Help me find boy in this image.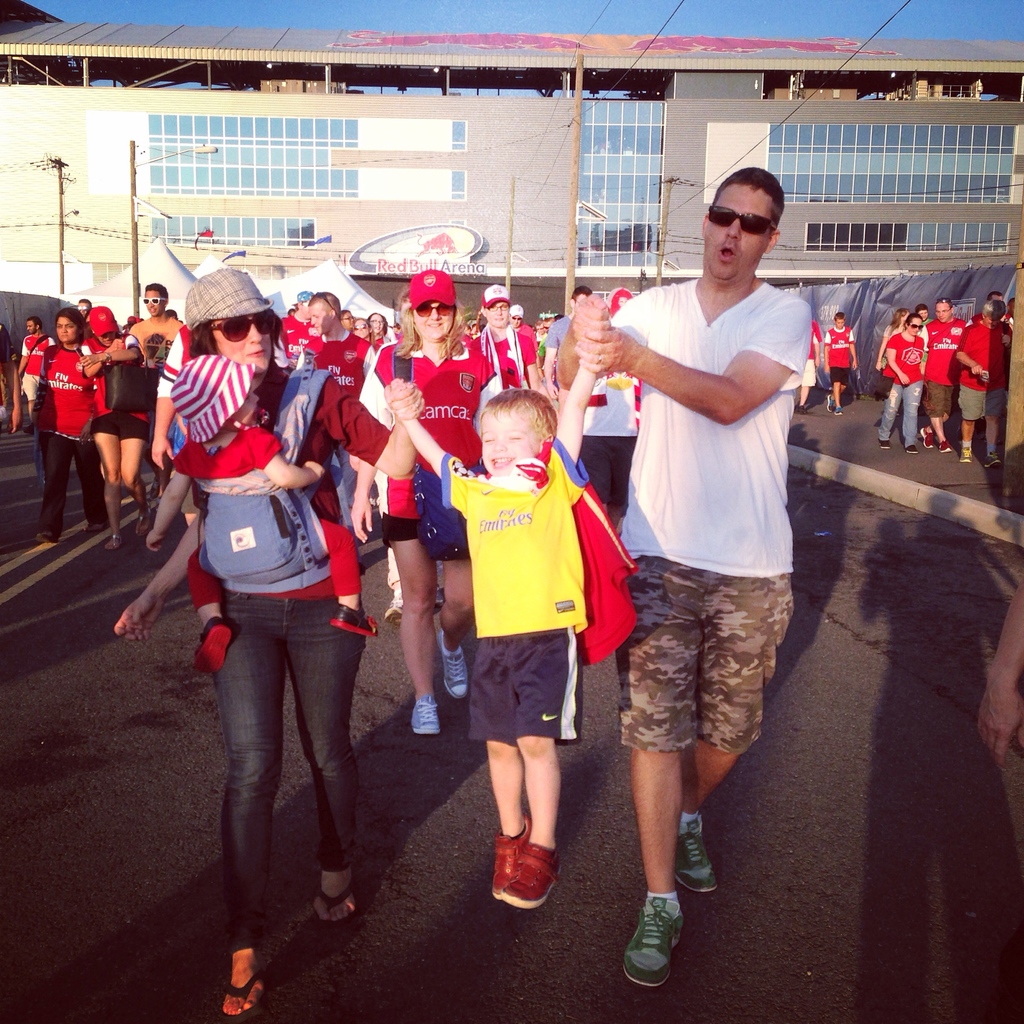
Found it: 372,282,664,924.
